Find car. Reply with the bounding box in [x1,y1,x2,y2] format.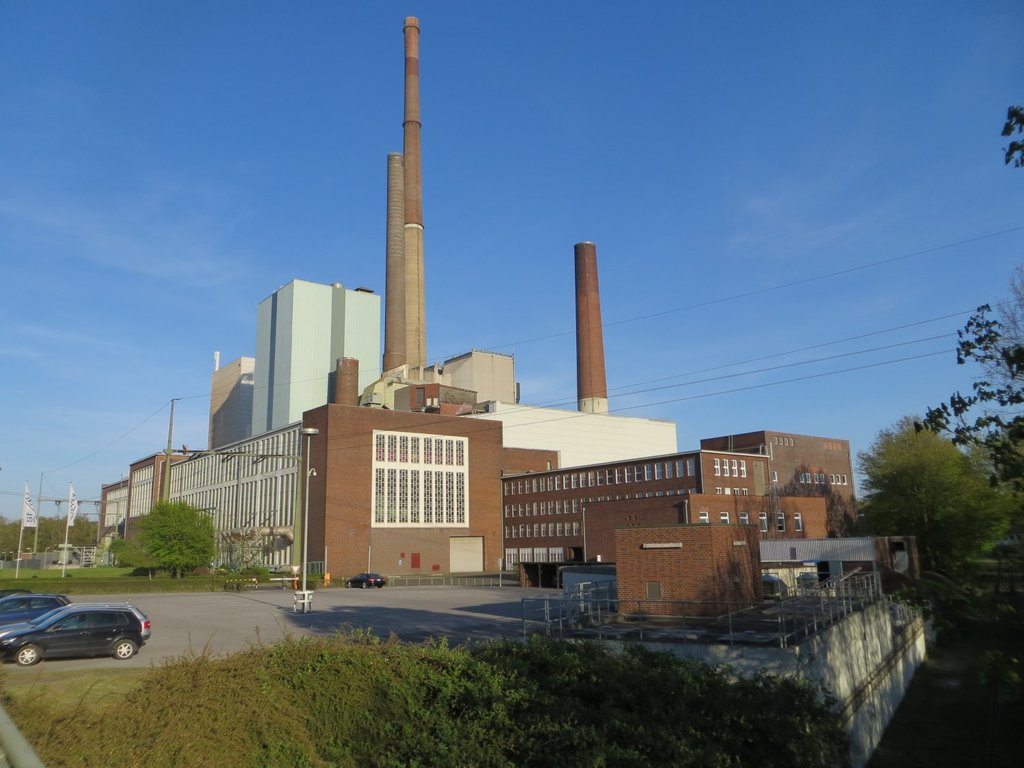
[346,572,386,588].
